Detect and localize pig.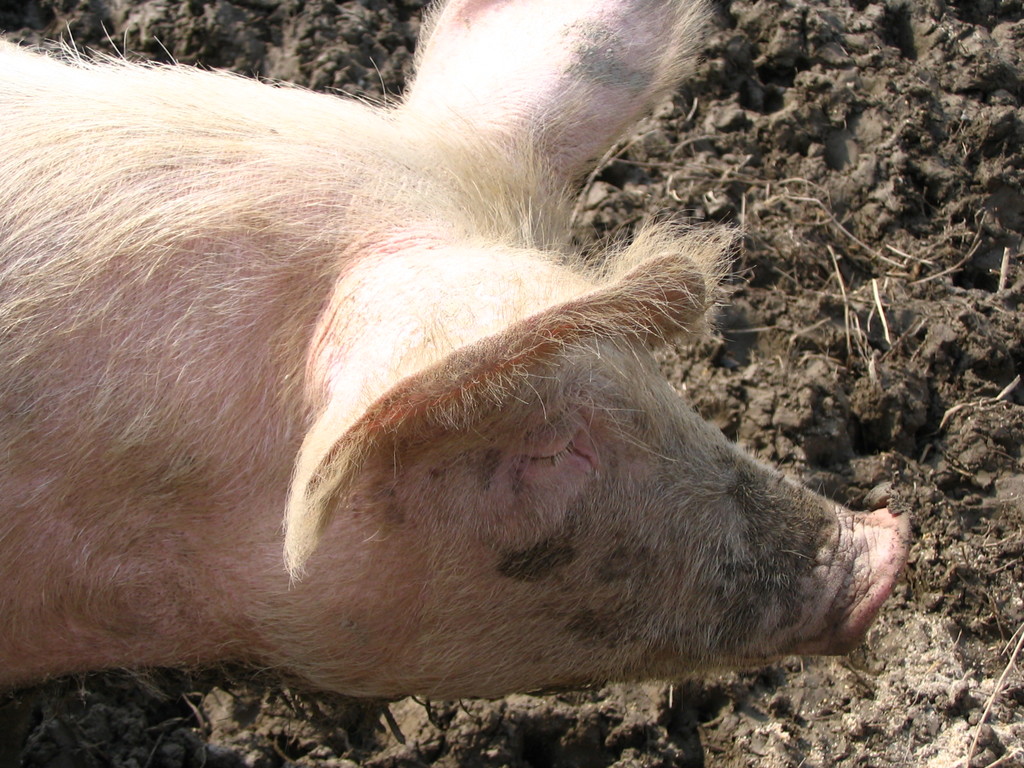
Localized at (left=0, top=0, right=917, bottom=696).
